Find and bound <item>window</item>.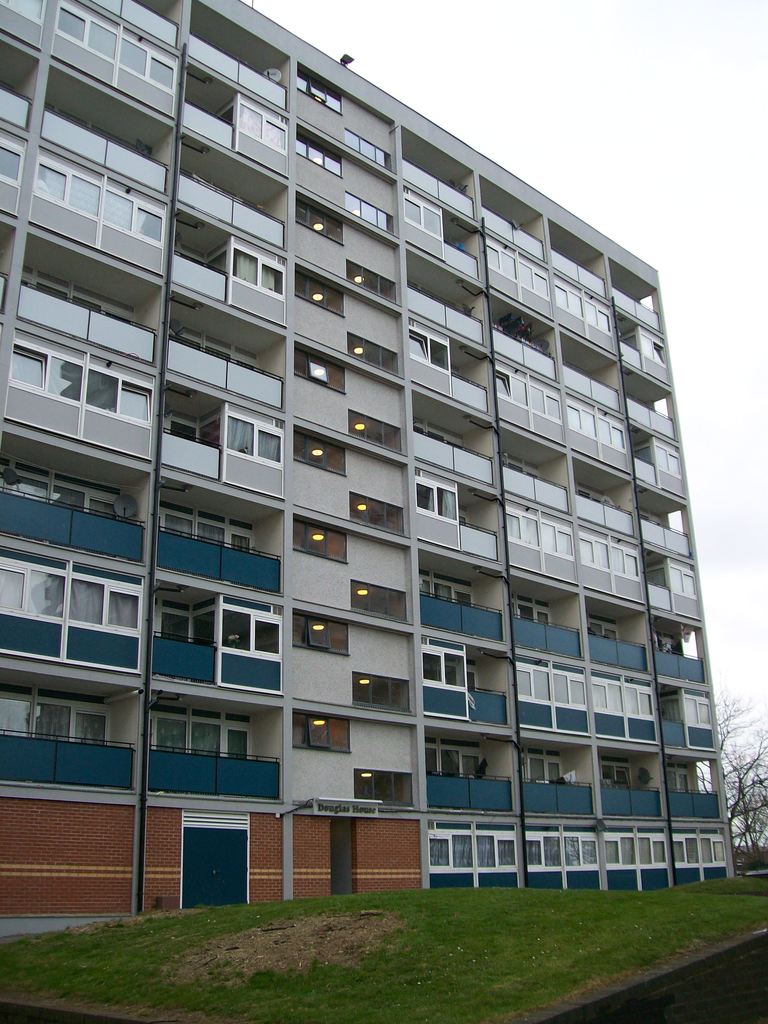
Bound: l=289, t=196, r=343, b=243.
